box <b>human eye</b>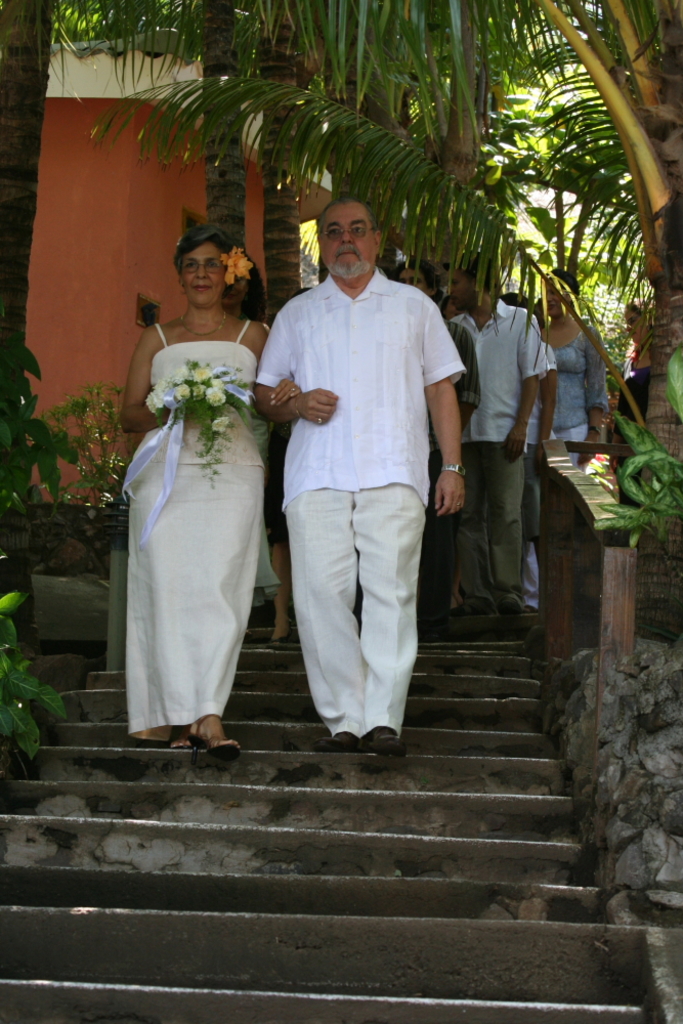
crop(206, 258, 220, 270)
